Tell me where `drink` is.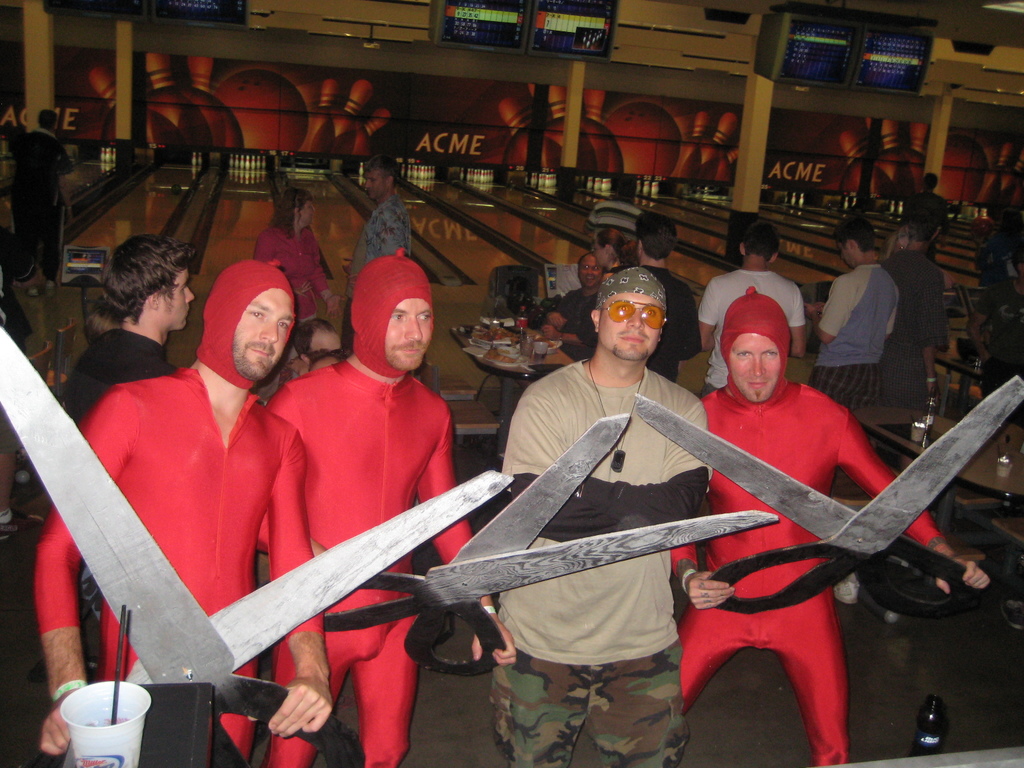
`drink` is at 73 710 136 767.
